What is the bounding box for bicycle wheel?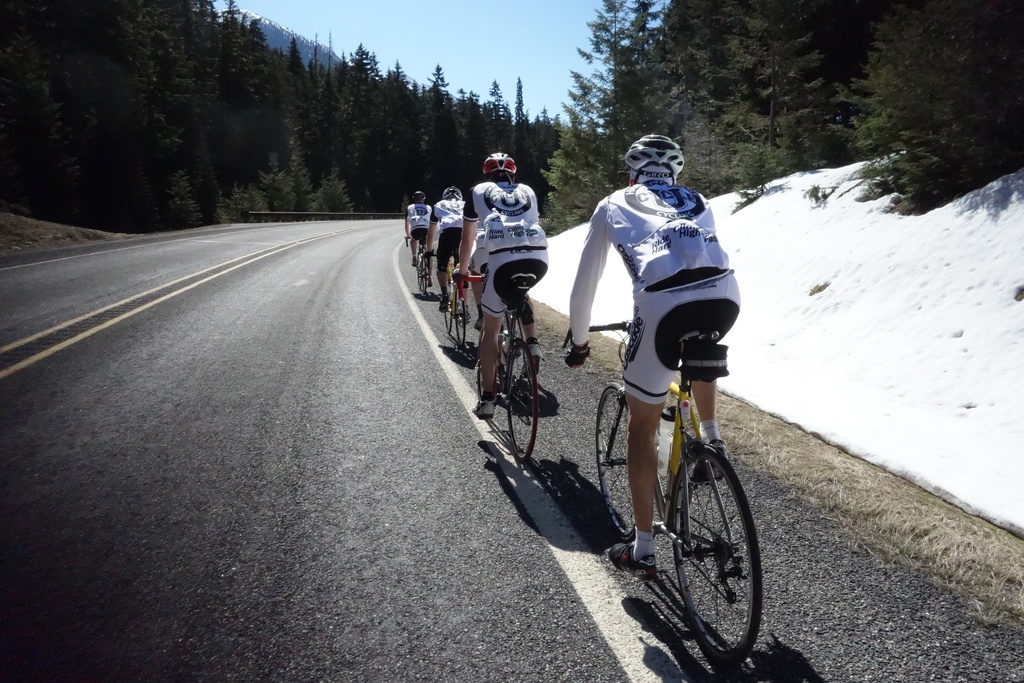
(x1=439, y1=272, x2=452, y2=336).
